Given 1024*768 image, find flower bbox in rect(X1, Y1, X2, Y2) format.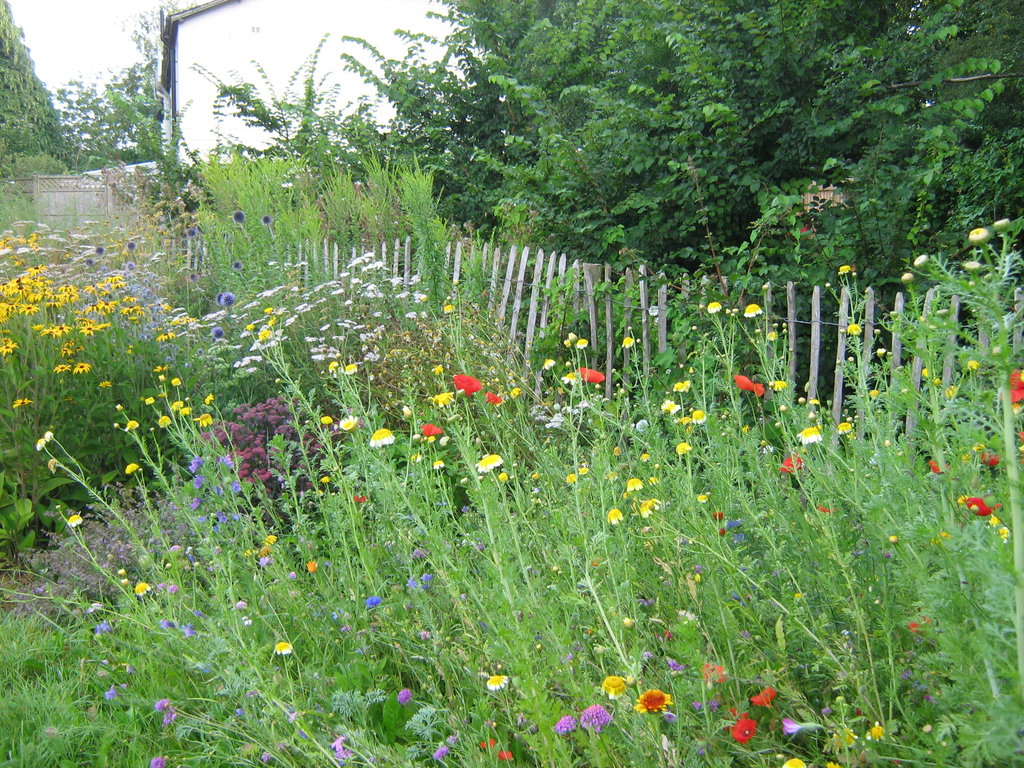
rect(540, 359, 556, 373).
